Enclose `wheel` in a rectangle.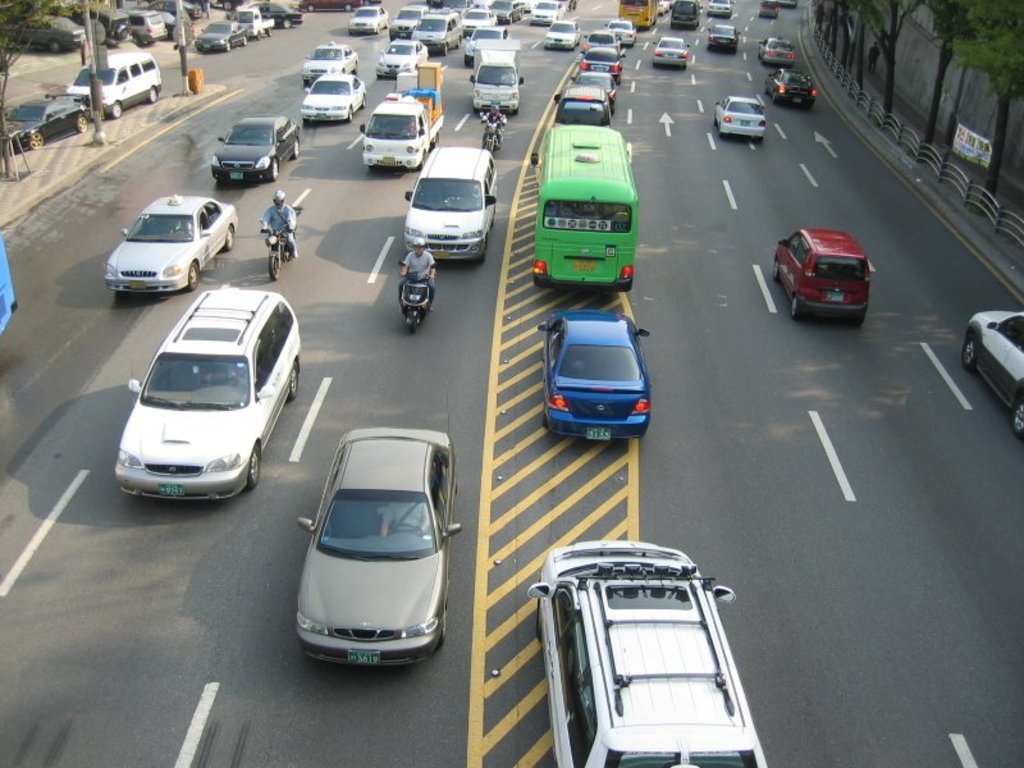
<region>292, 138, 301, 159</region>.
